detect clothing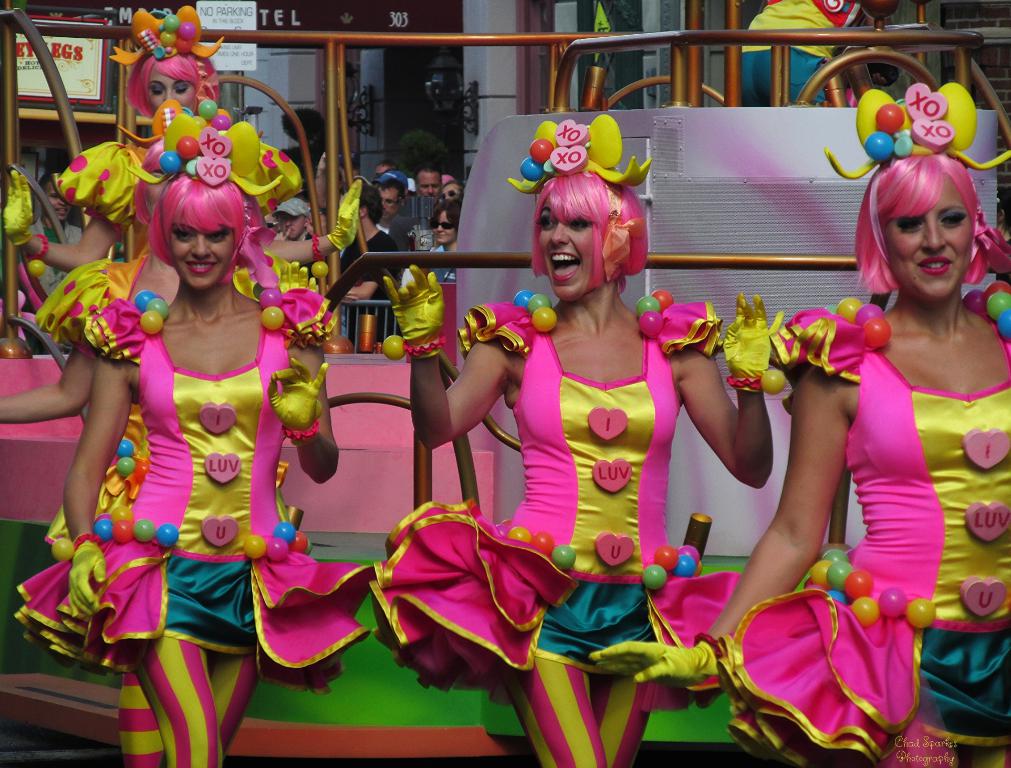
[53, 140, 300, 267]
